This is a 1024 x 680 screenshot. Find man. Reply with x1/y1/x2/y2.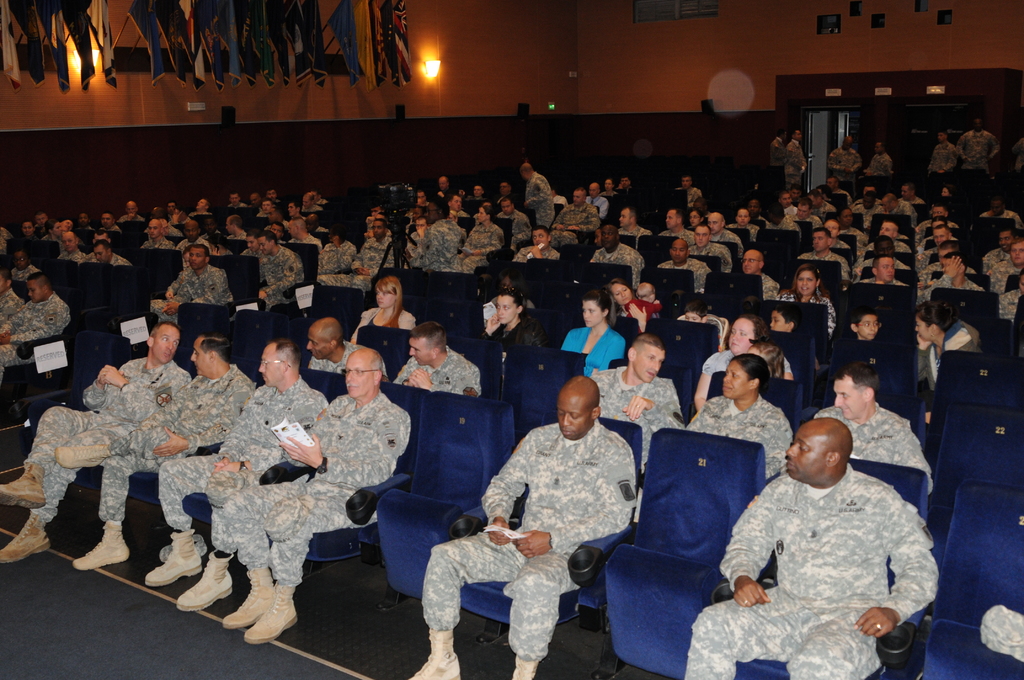
978/230/1017/271.
